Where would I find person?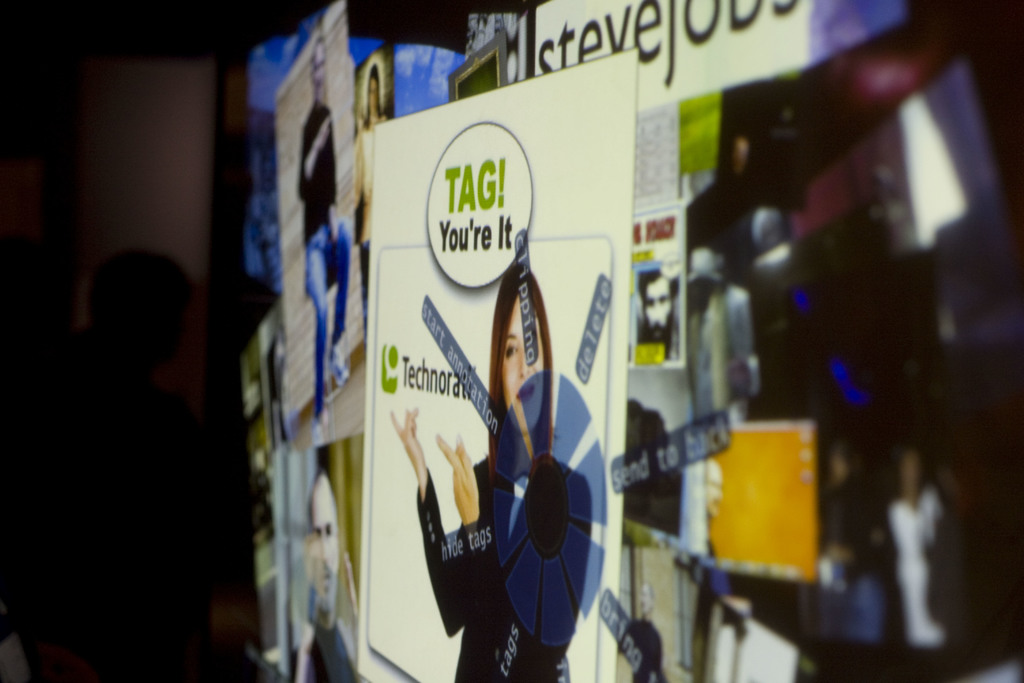
At locate(635, 273, 681, 359).
